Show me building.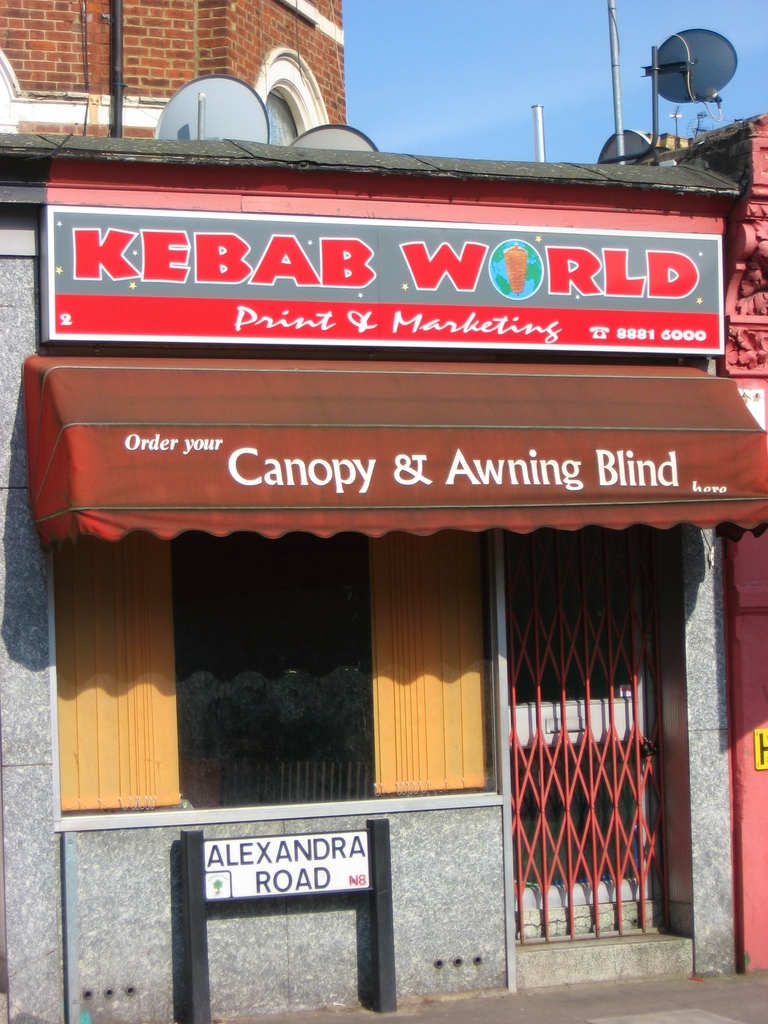
building is here: pyautogui.locateOnScreen(590, 111, 767, 967).
